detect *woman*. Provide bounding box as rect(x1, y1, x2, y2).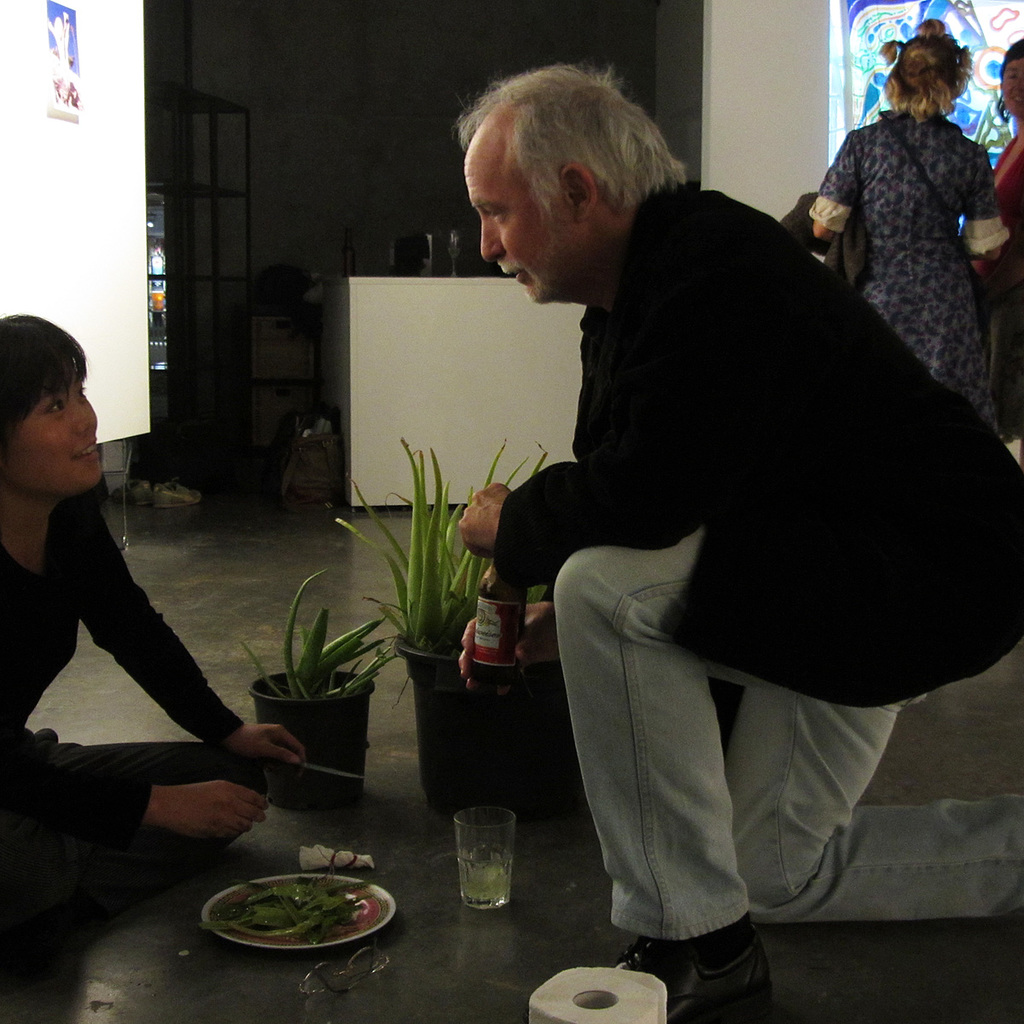
rect(959, 39, 1023, 448).
